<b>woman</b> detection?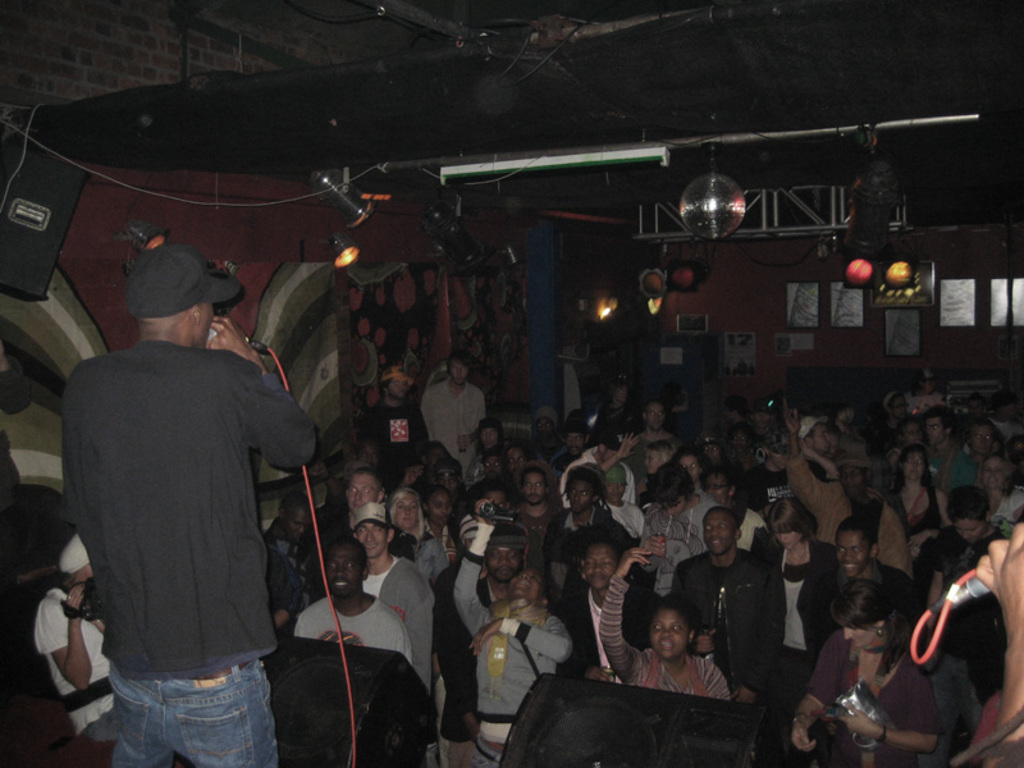
[left=974, top=449, right=1023, bottom=526]
